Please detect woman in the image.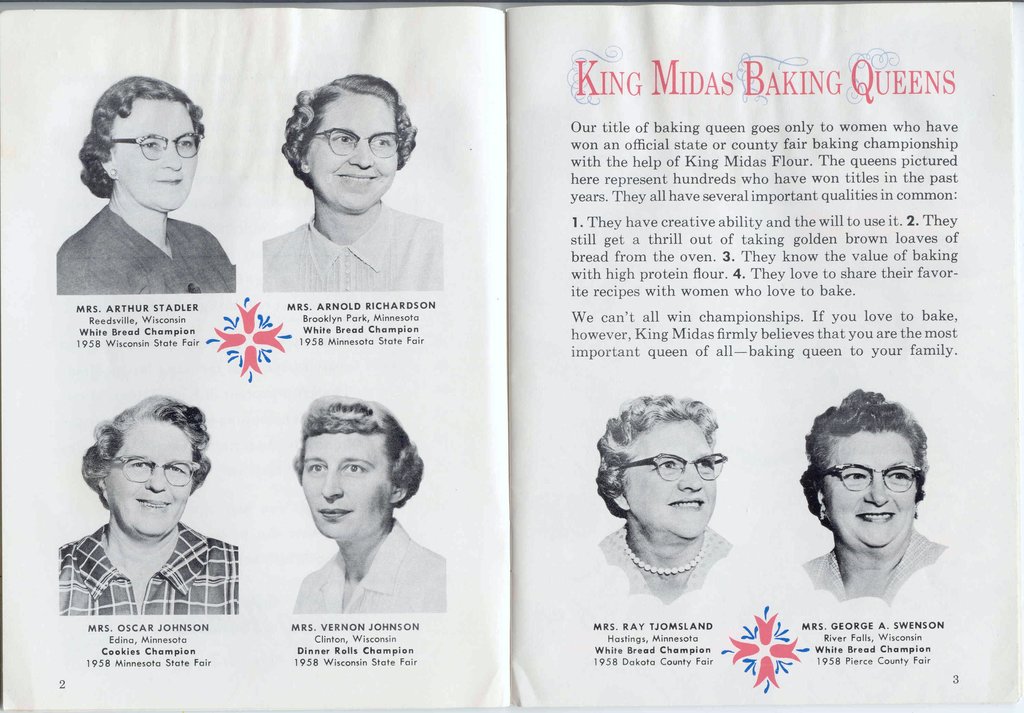
l=799, t=389, r=951, b=605.
